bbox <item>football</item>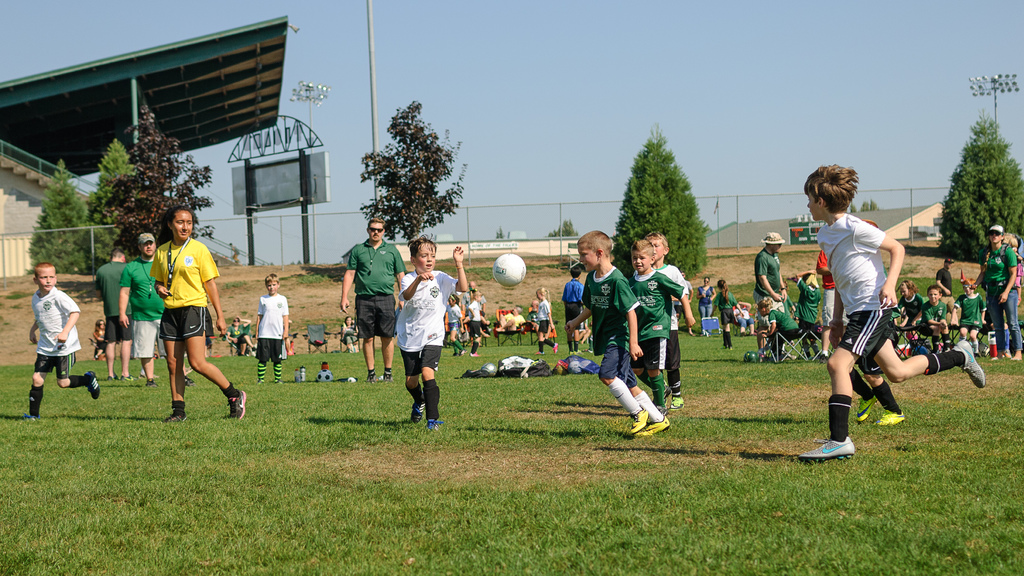
crop(491, 252, 527, 290)
